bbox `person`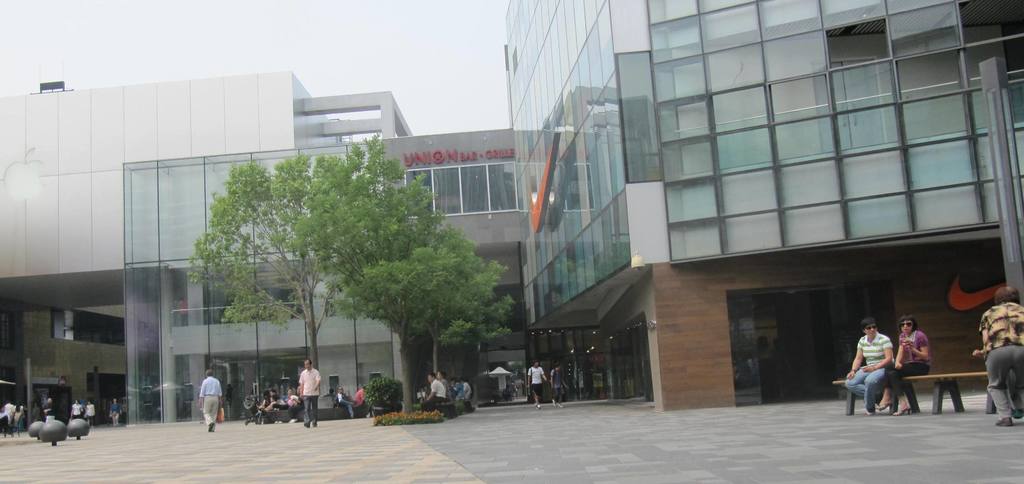
875 315 930 414
